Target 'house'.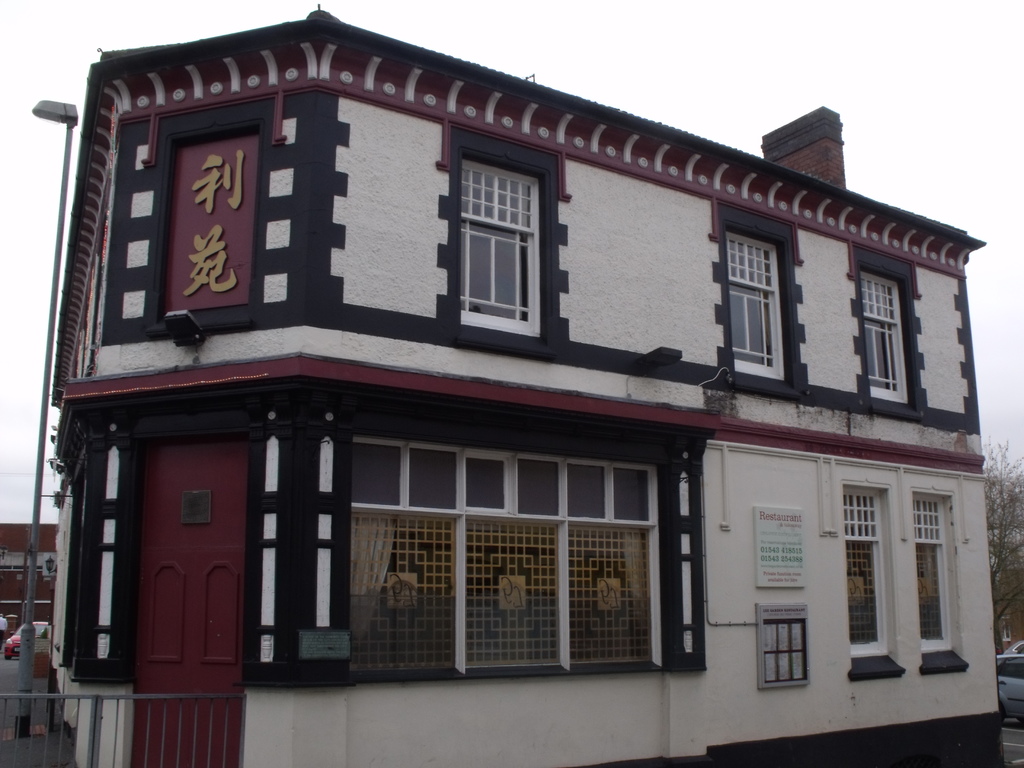
Target region: 49:1:1010:767.
